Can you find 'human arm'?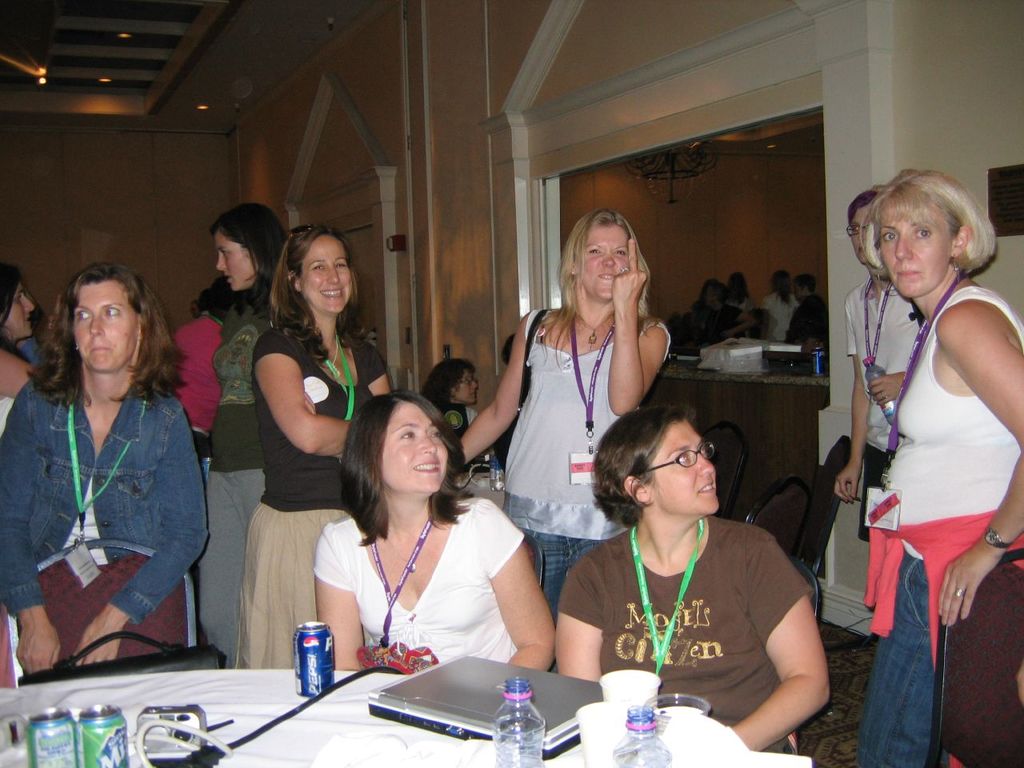
Yes, bounding box: 930 303 1023 627.
